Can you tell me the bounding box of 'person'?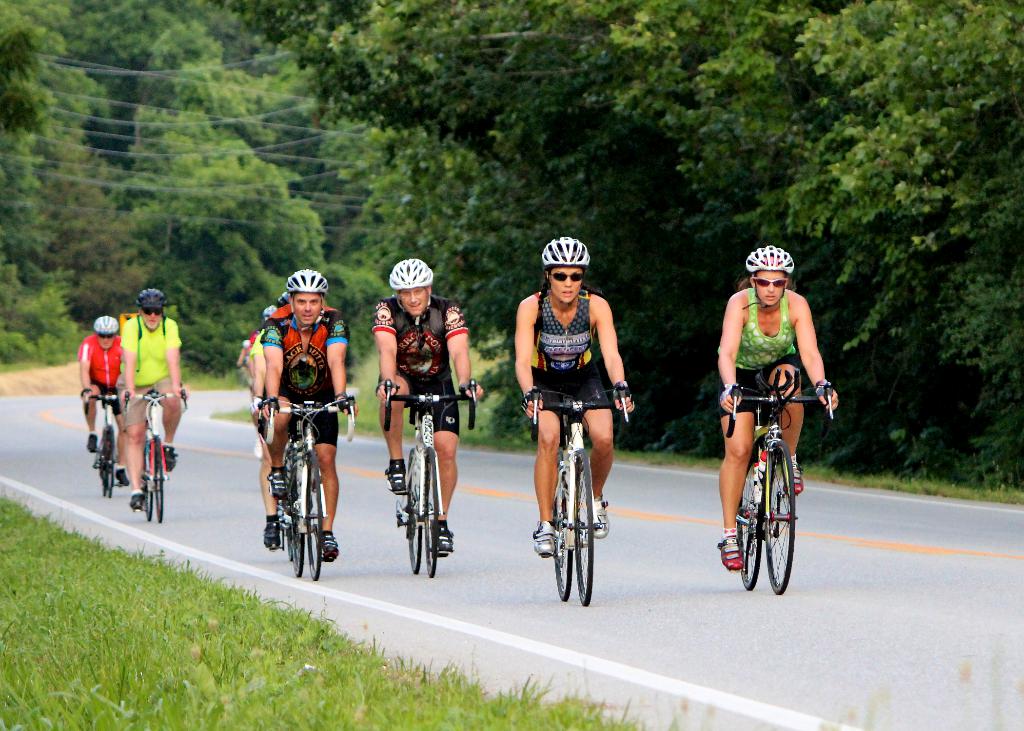
79/317/127/484.
